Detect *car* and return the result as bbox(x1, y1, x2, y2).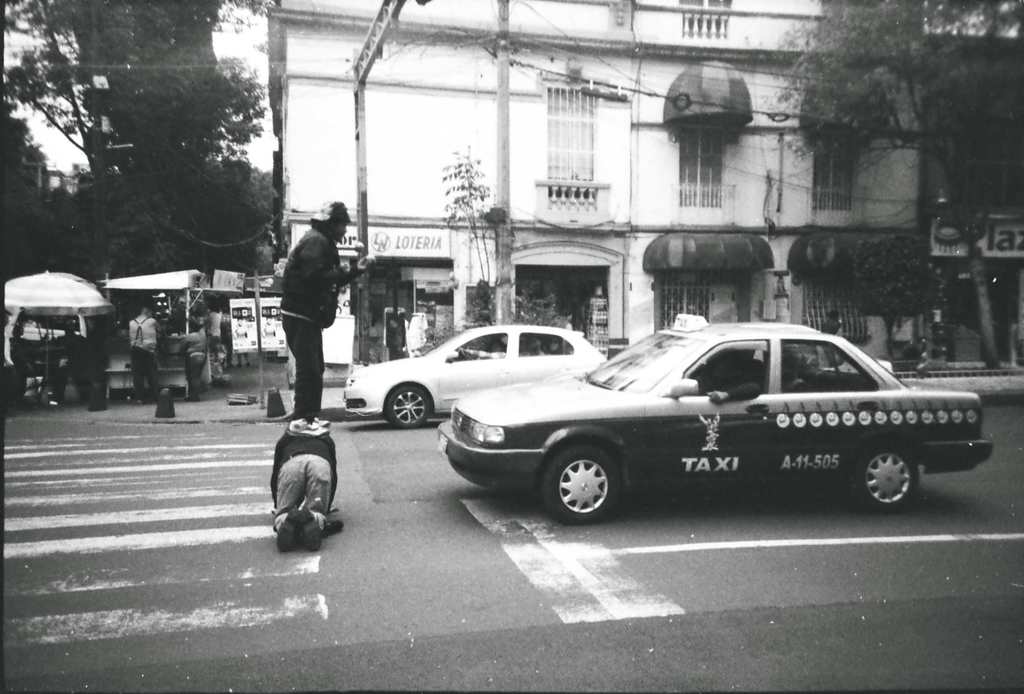
bbox(343, 325, 609, 430).
